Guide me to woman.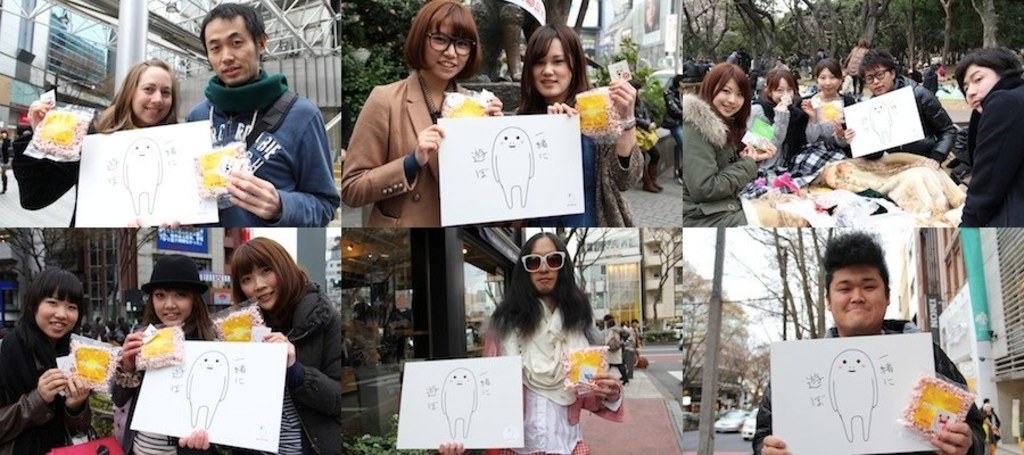
Guidance: 765, 56, 802, 159.
